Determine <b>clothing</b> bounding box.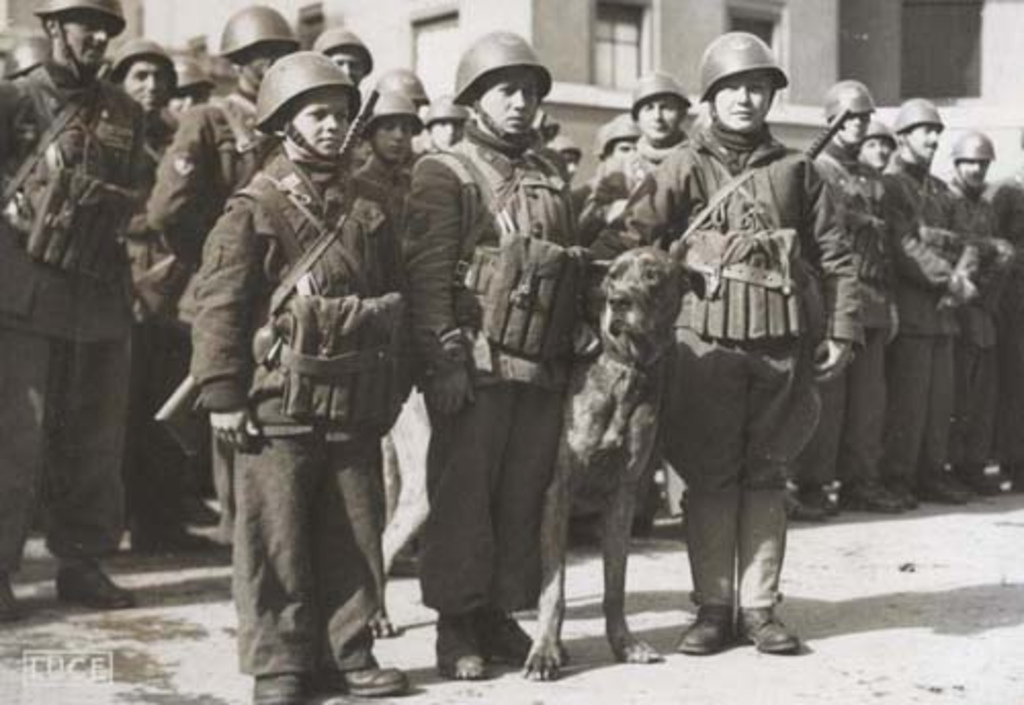
Determined: crop(143, 94, 299, 545).
